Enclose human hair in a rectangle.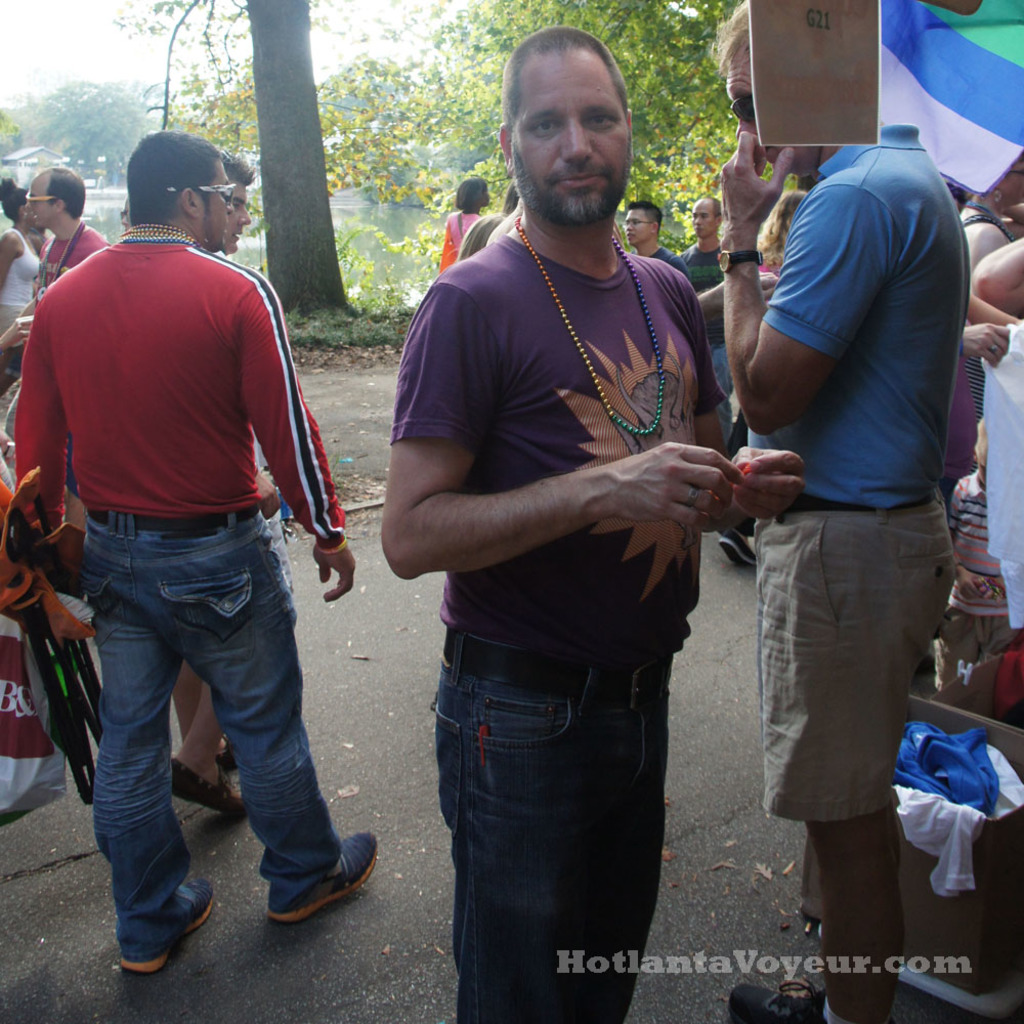
box=[502, 183, 522, 217].
